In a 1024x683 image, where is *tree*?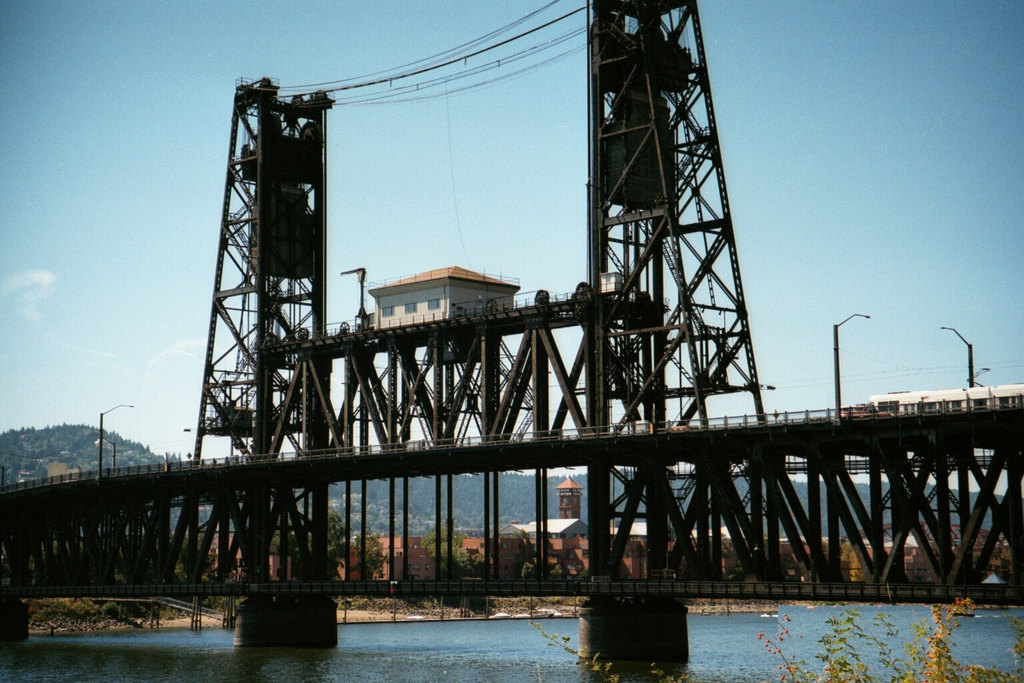
317 512 355 567.
